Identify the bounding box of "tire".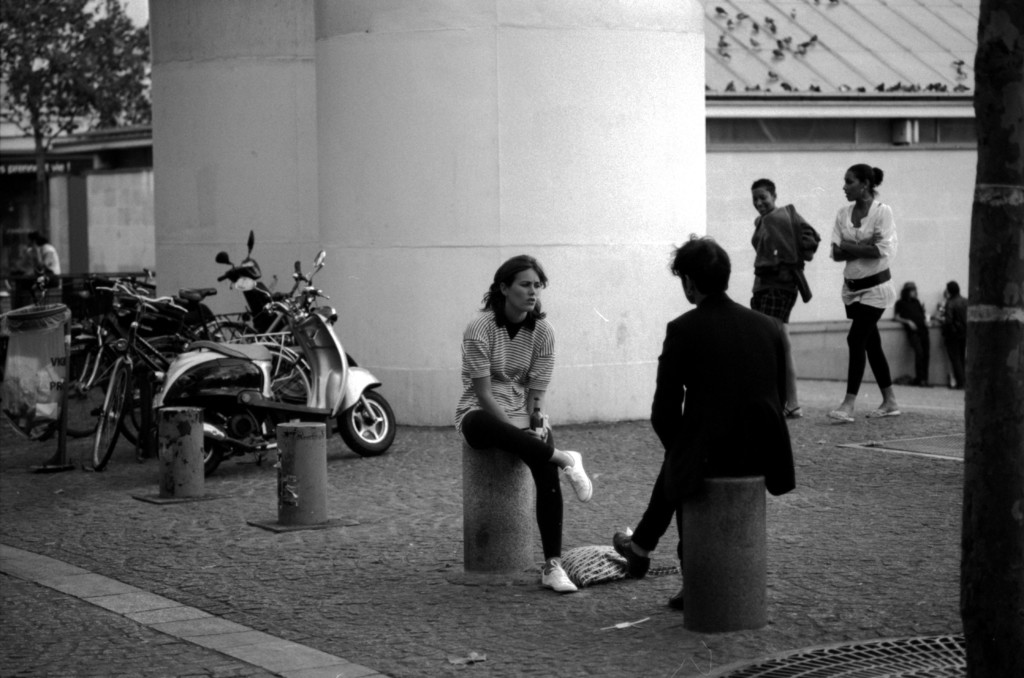
(97, 360, 136, 459).
